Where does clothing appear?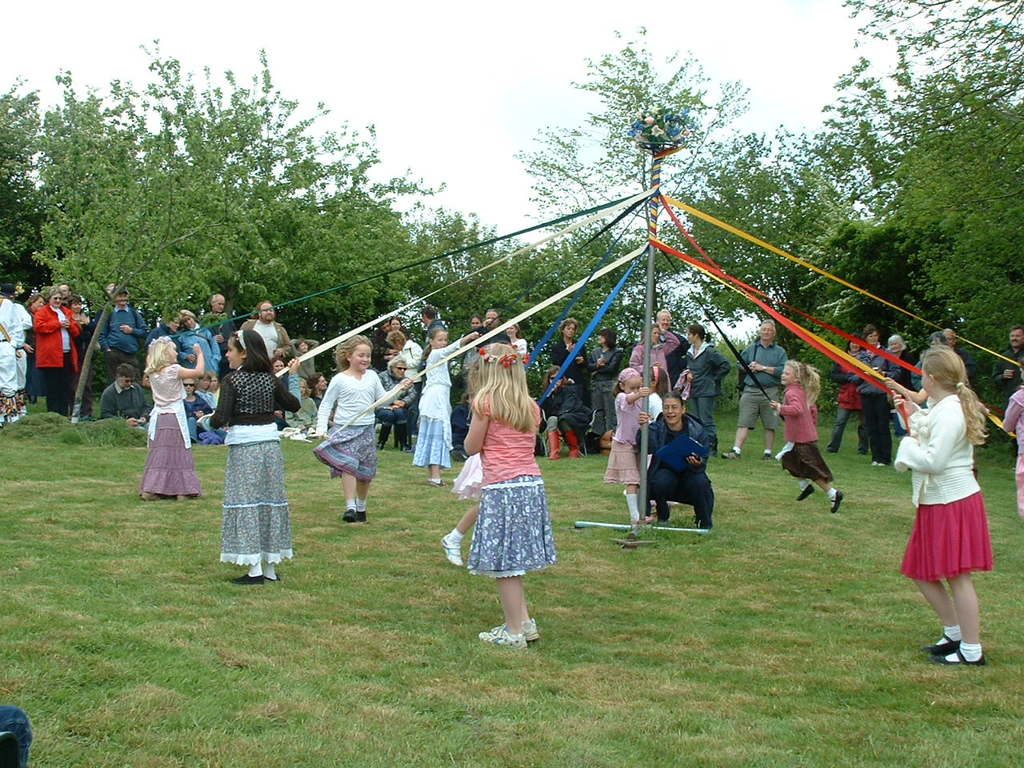
Appears at (0, 296, 19, 400).
